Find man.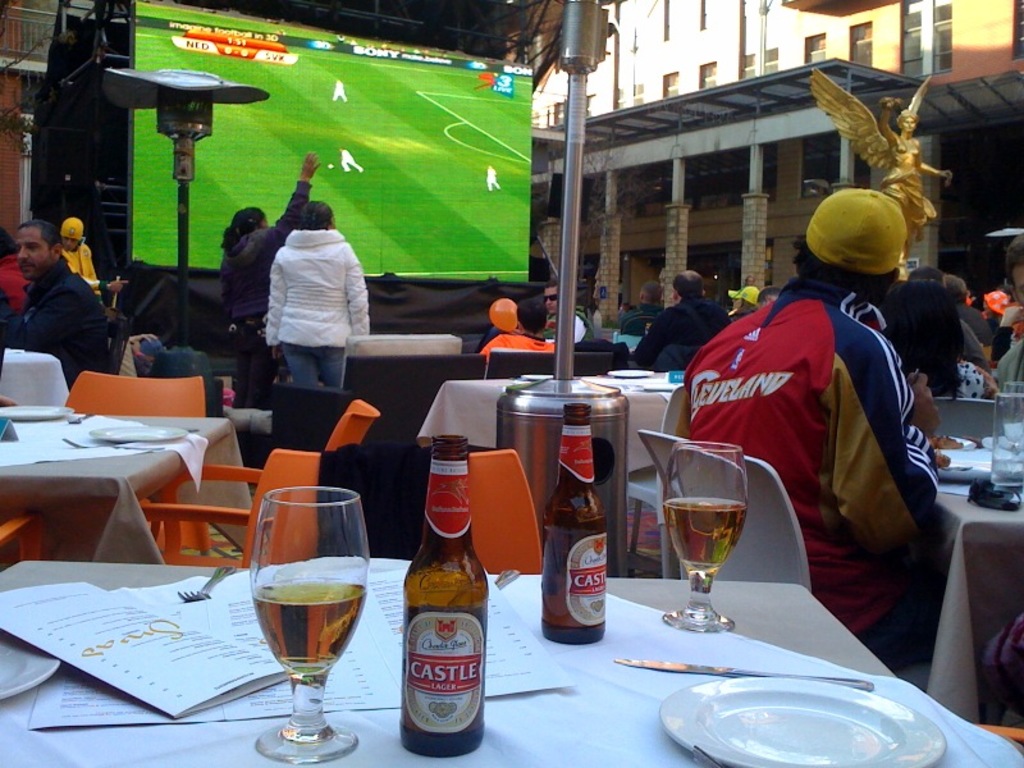
<region>726, 288, 781, 321</region>.
